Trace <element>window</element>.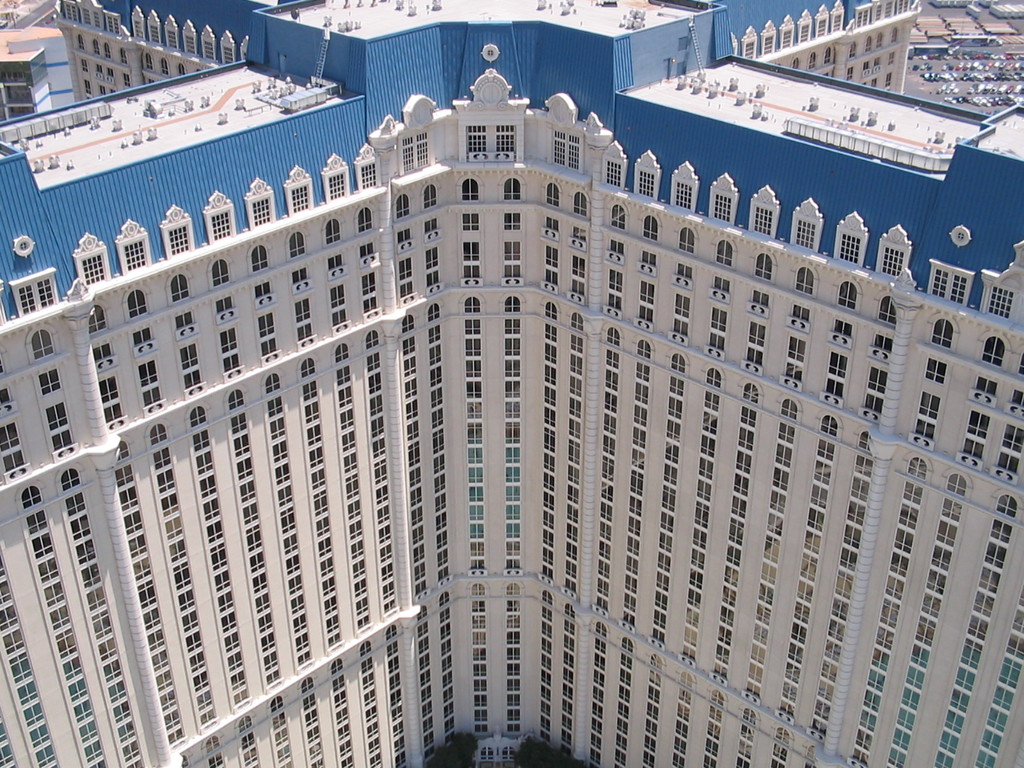
Traced to <region>191, 669, 214, 692</region>.
